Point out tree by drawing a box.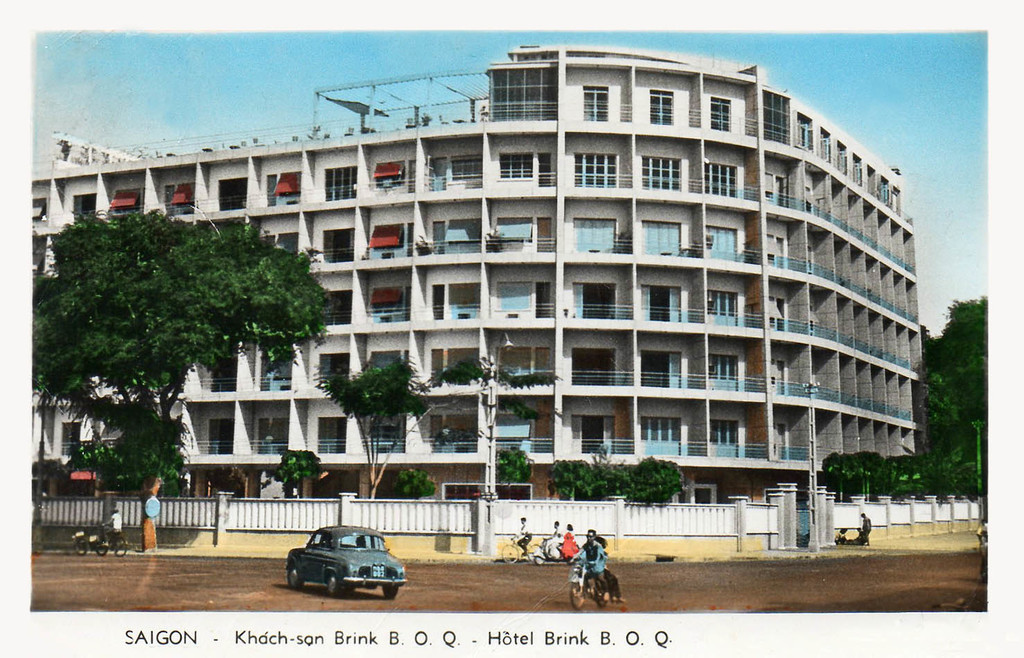
bbox(819, 450, 865, 502).
